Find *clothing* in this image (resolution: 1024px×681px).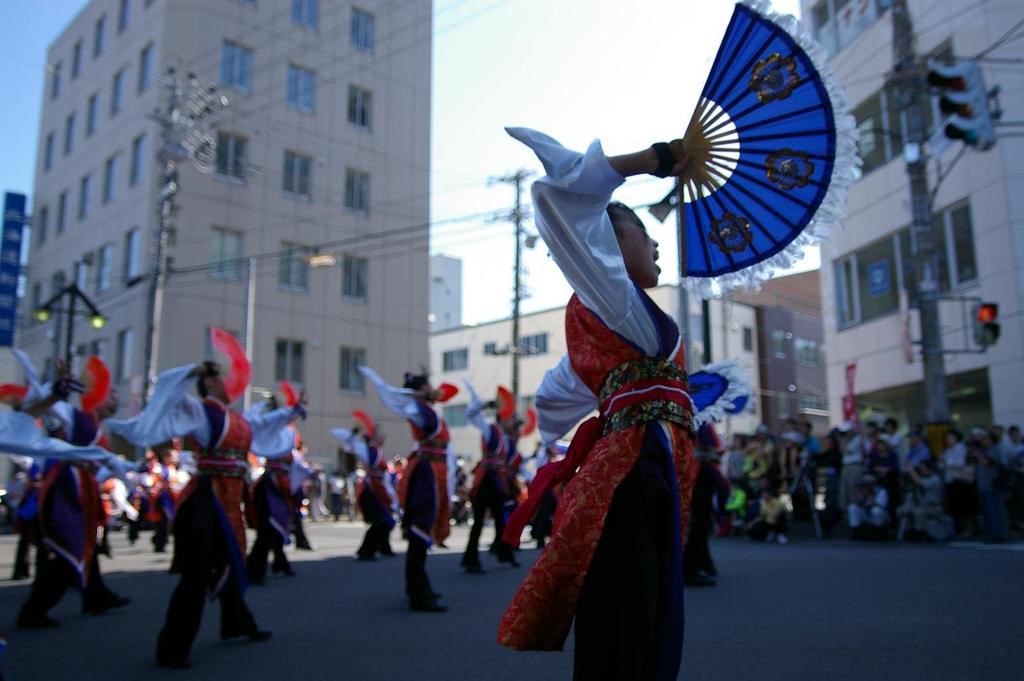
crop(577, 141, 678, 680).
